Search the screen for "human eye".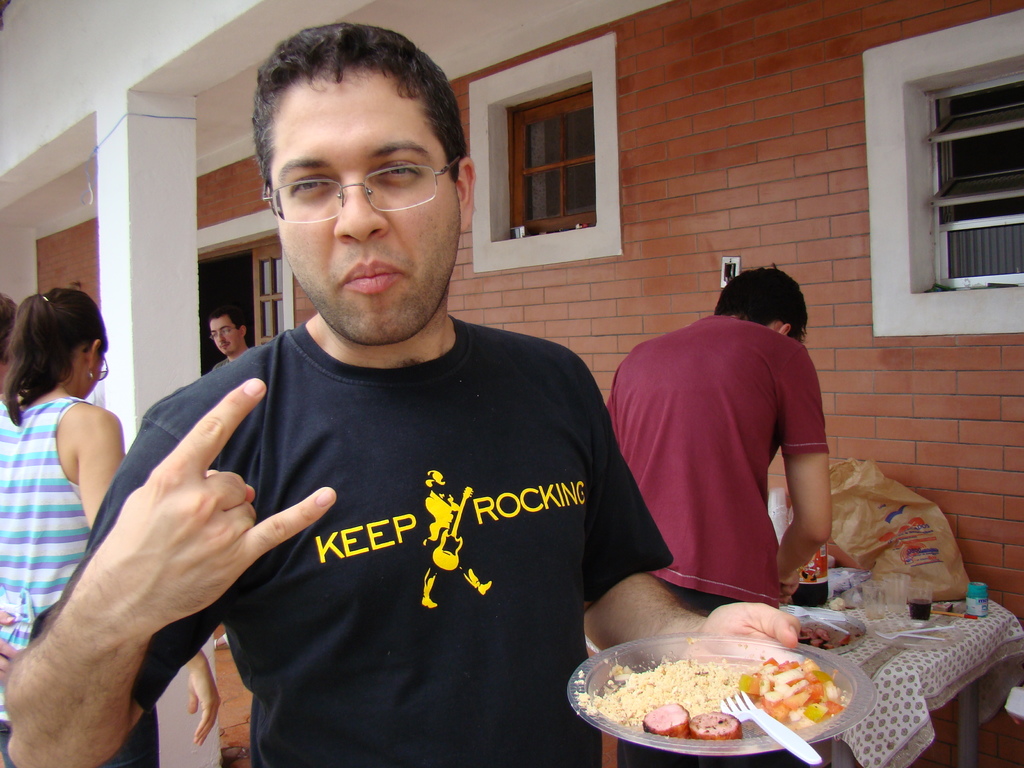
Found at detection(289, 173, 337, 197).
